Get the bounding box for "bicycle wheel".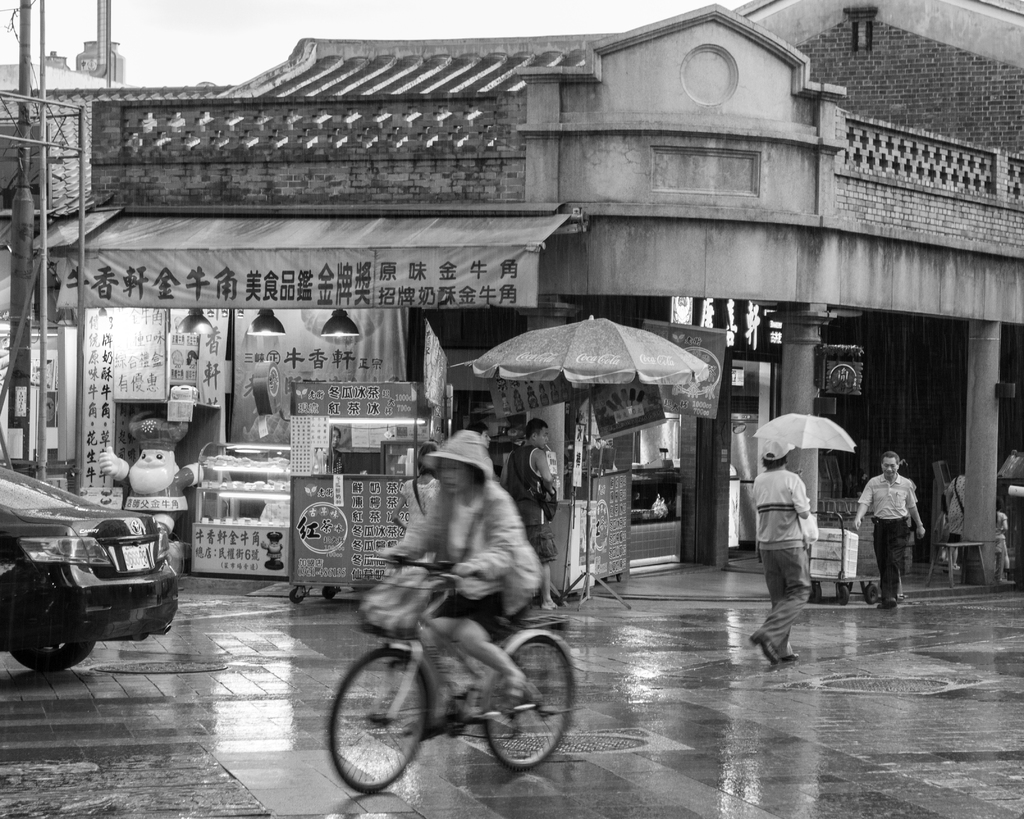
Rect(483, 637, 575, 774).
